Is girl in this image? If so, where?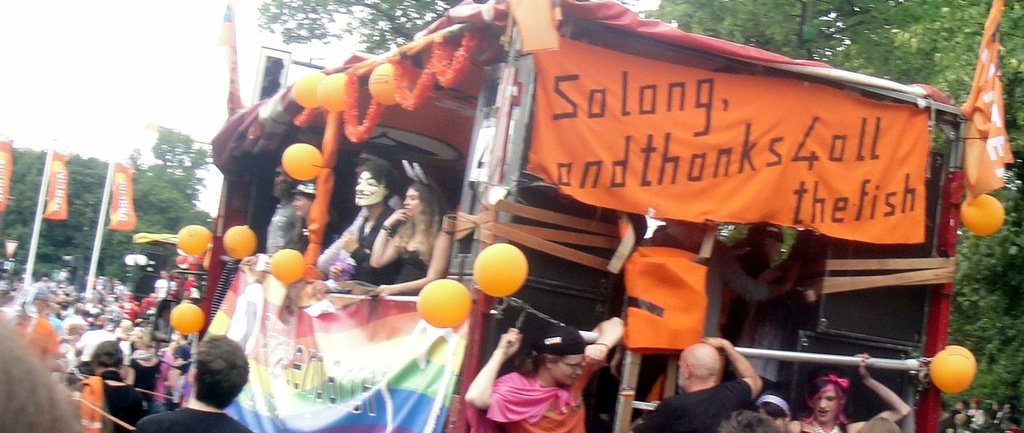
Yes, at [368,184,456,302].
